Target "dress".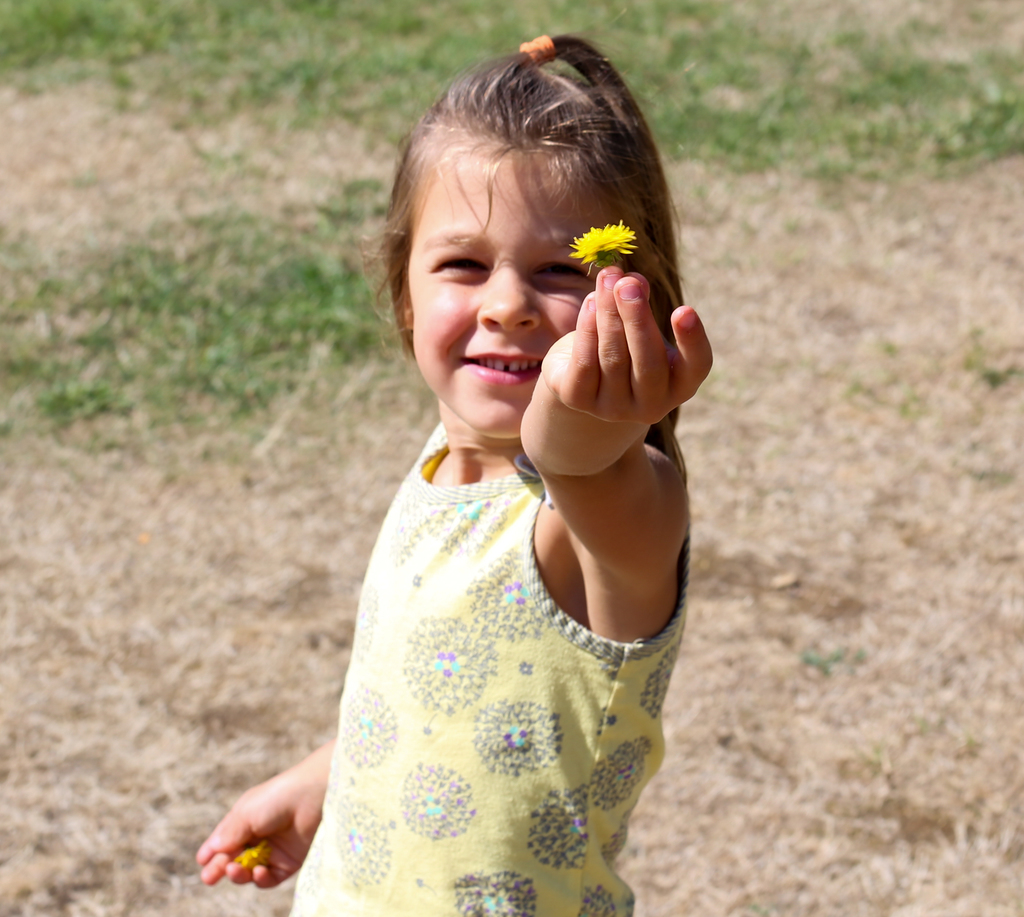
Target region: 281/423/692/916.
